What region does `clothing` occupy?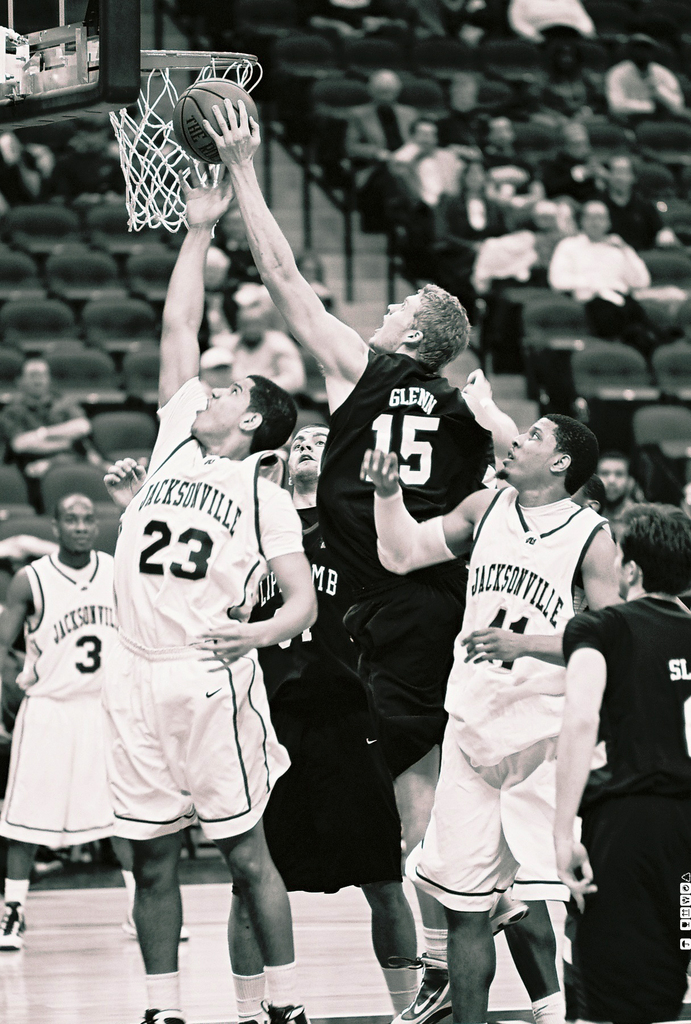
342 598 456 787.
